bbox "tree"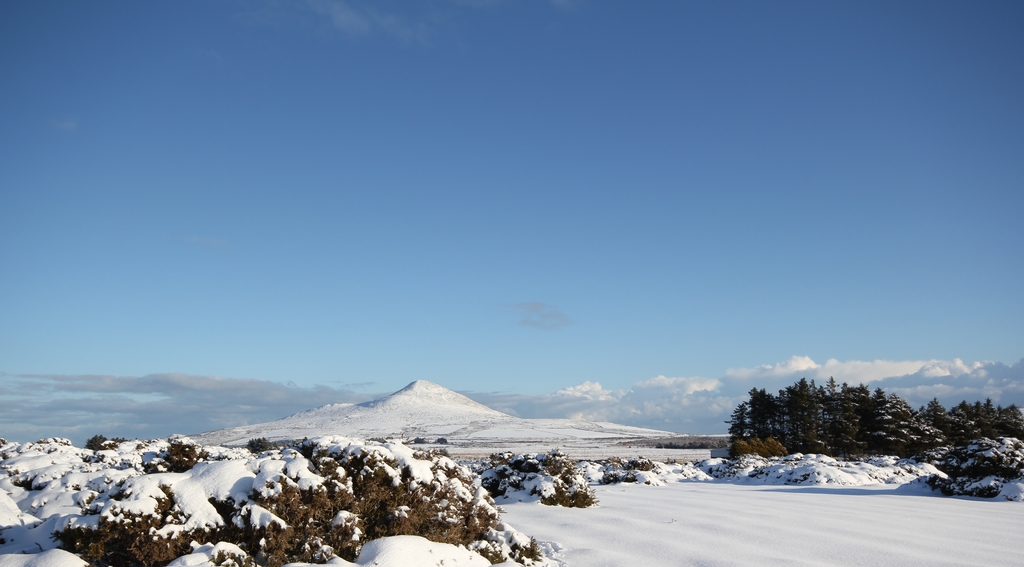
x1=723, y1=376, x2=1023, y2=461
